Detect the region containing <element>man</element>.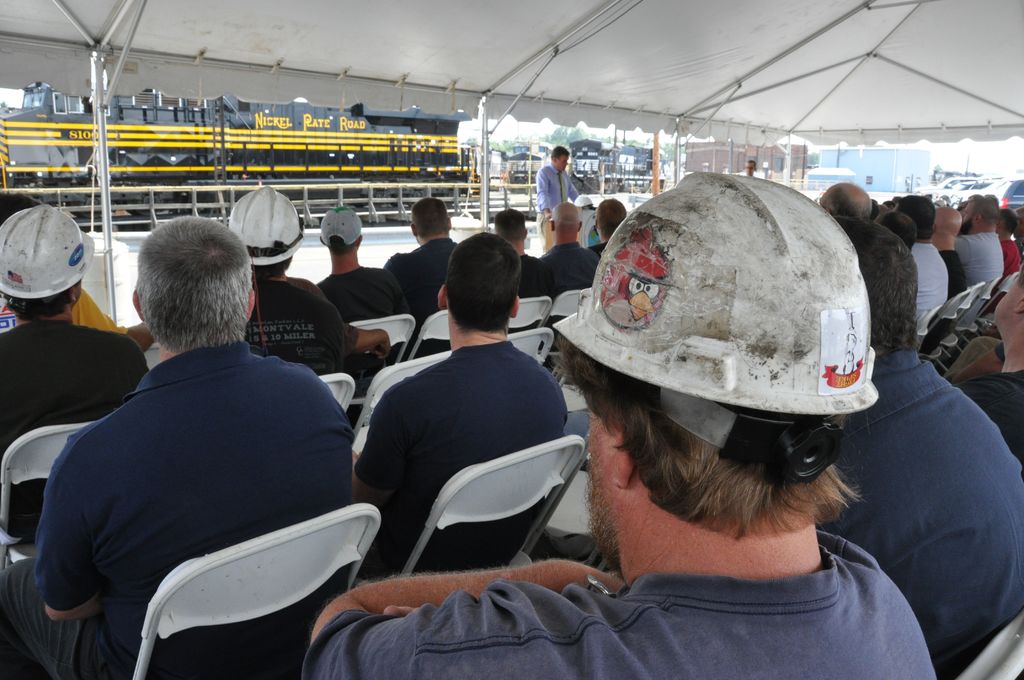
307/209/409/369.
